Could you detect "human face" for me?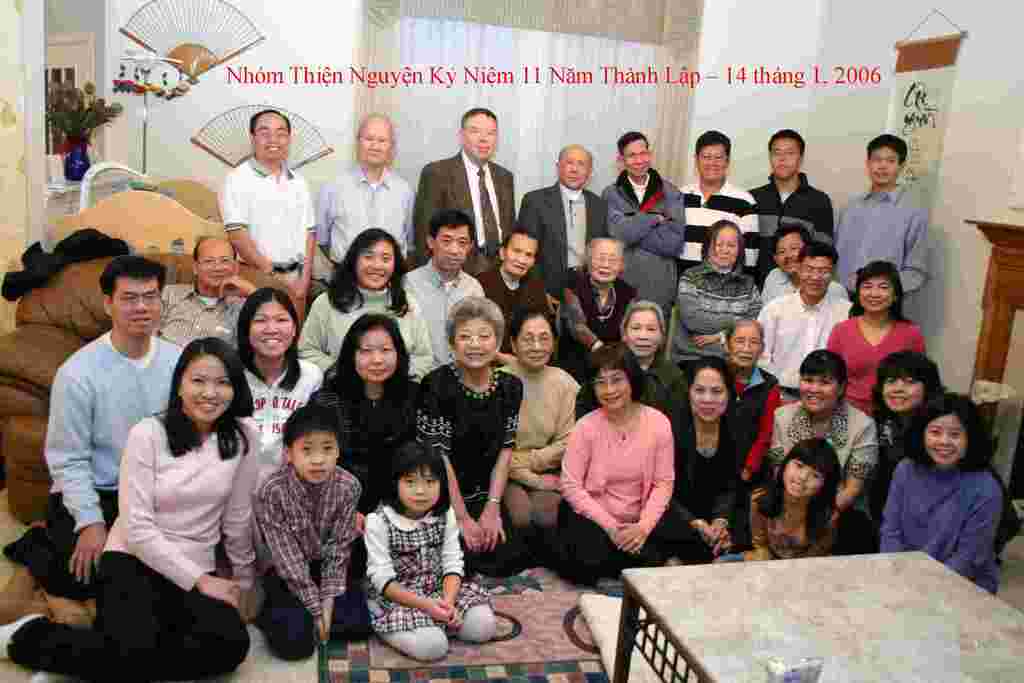
Detection result: (881,378,925,407).
